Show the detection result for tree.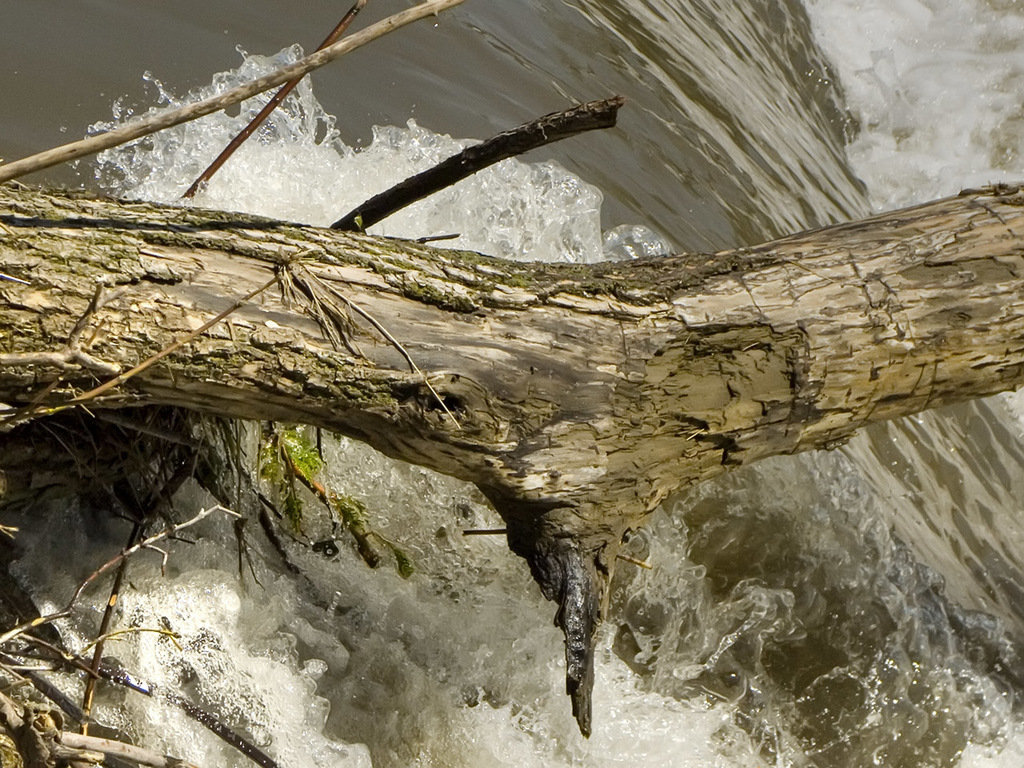
[0,0,1023,727].
